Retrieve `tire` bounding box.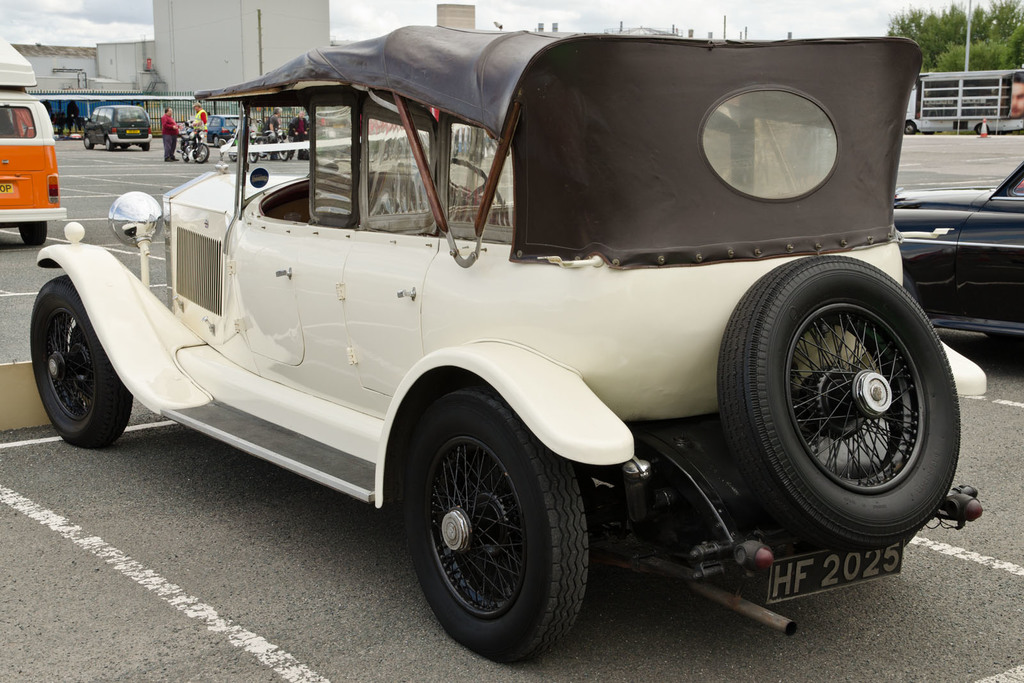
Bounding box: BBox(122, 147, 129, 150).
